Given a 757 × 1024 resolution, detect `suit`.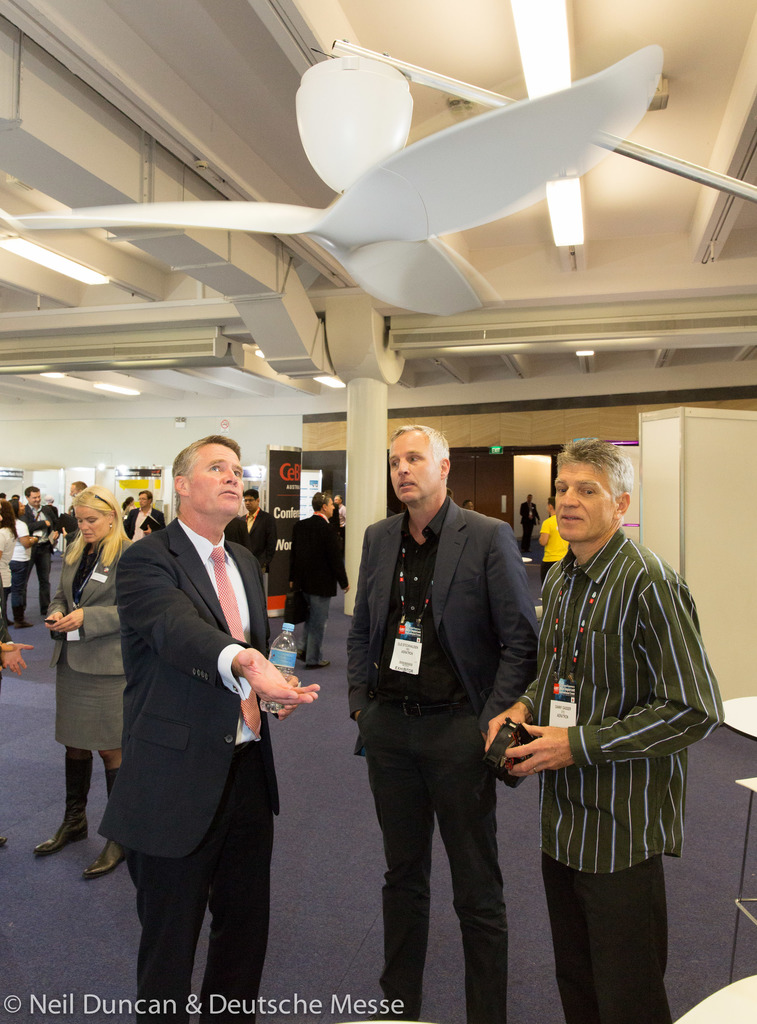
locate(24, 505, 51, 607).
